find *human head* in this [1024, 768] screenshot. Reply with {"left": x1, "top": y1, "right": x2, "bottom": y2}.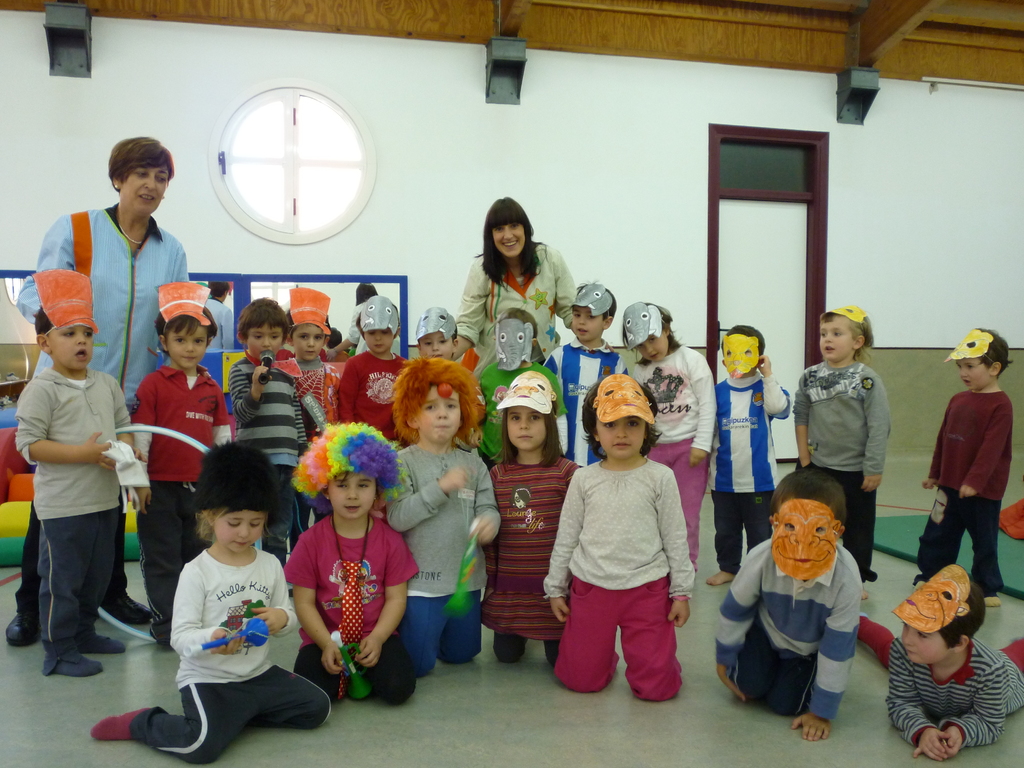
{"left": 191, "top": 440, "right": 285, "bottom": 553}.
